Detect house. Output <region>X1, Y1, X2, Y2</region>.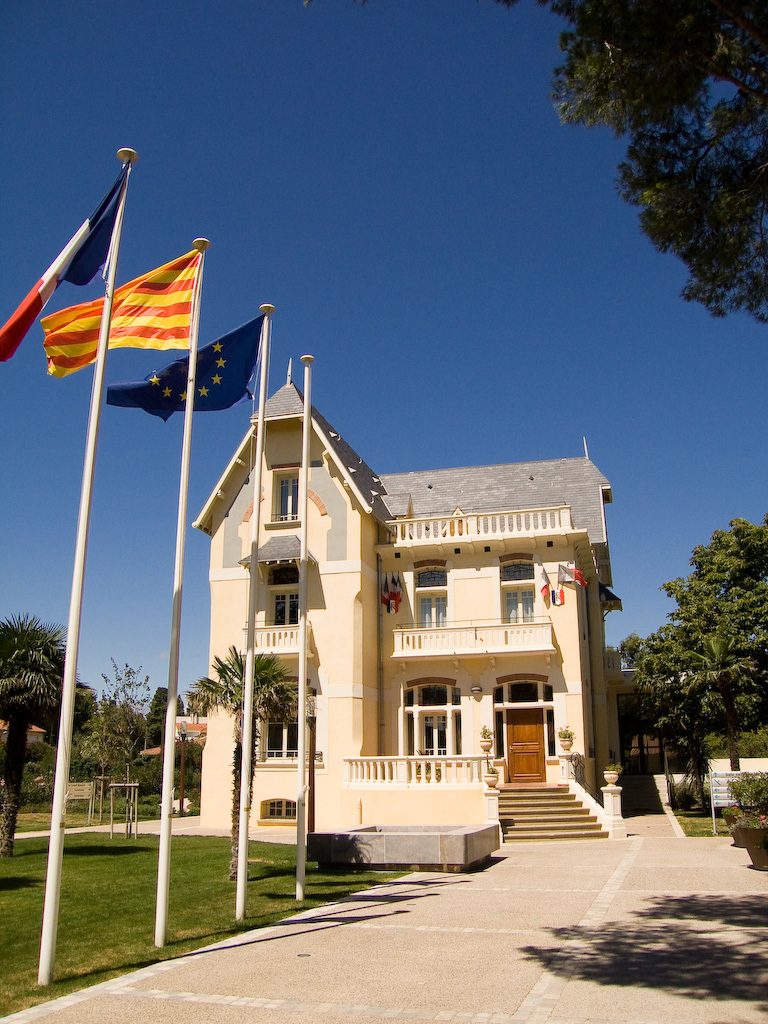
<region>704, 751, 767, 812</region>.
